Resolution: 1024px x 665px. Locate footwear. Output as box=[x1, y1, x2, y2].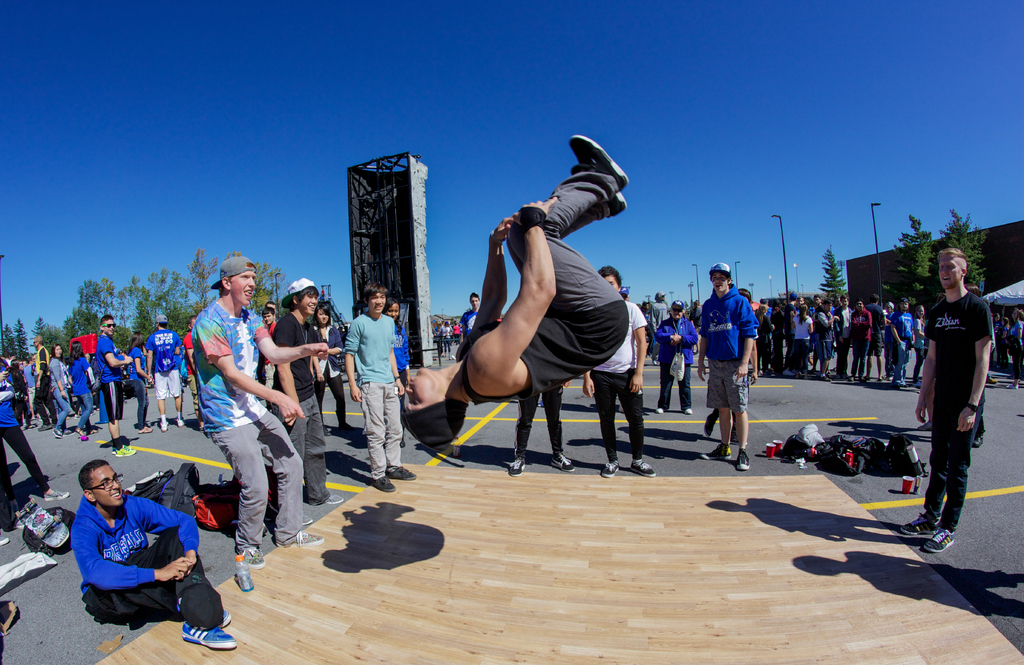
box=[175, 620, 234, 646].
